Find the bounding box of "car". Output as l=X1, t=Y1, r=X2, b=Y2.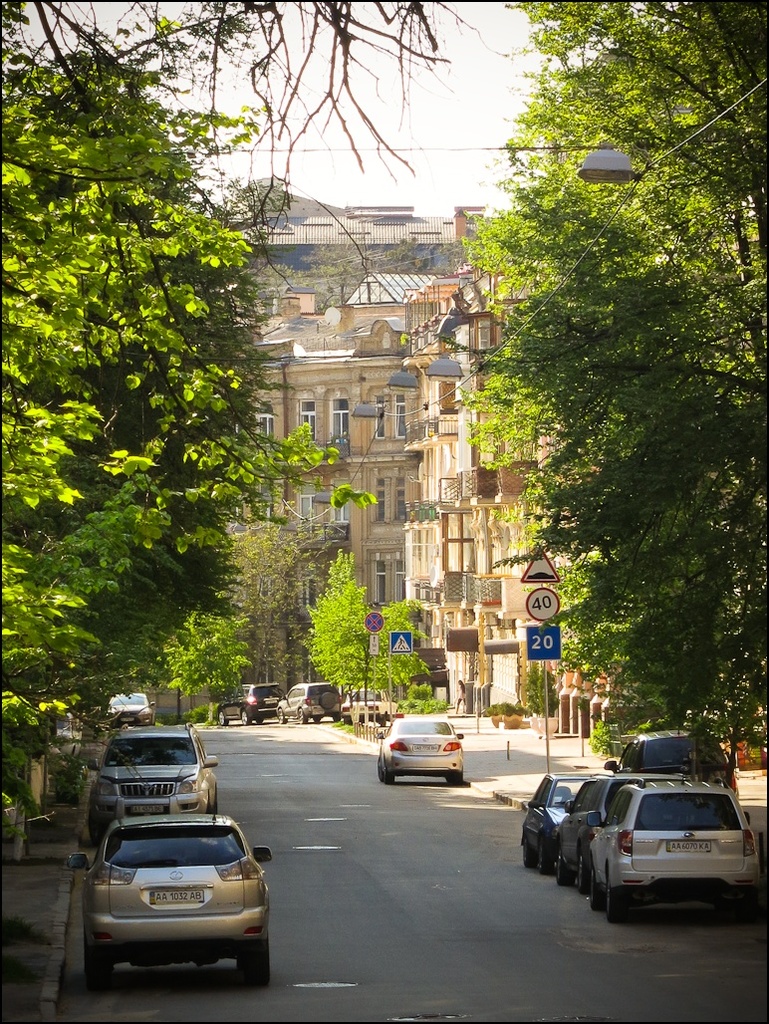
l=605, t=722, r=741, b=808.
